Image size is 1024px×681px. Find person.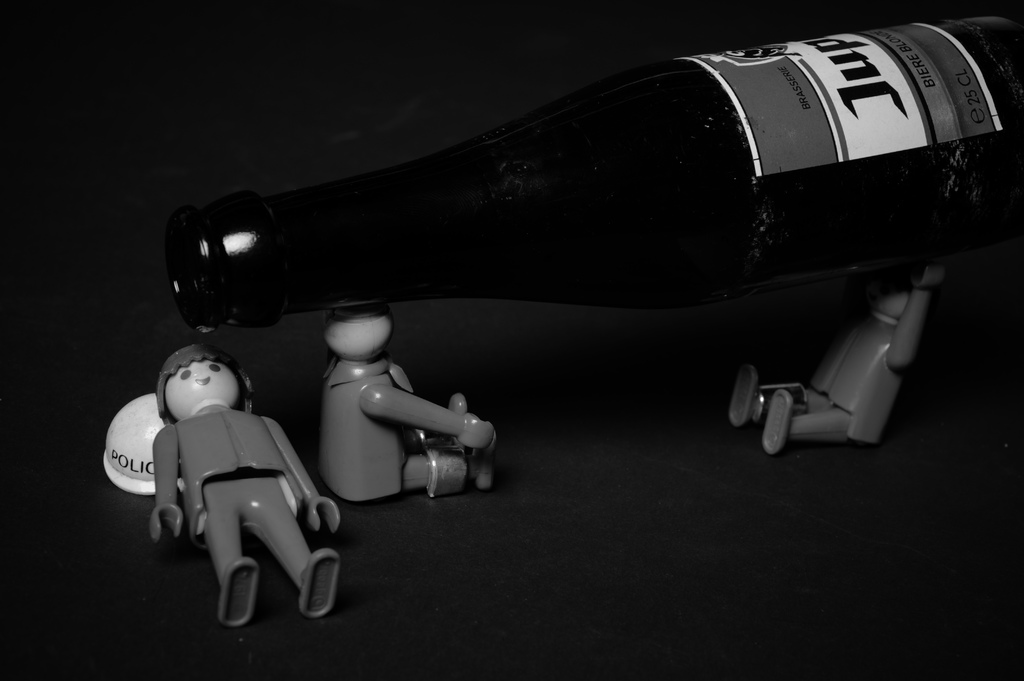
BBox(147, 345, 342, 623).
